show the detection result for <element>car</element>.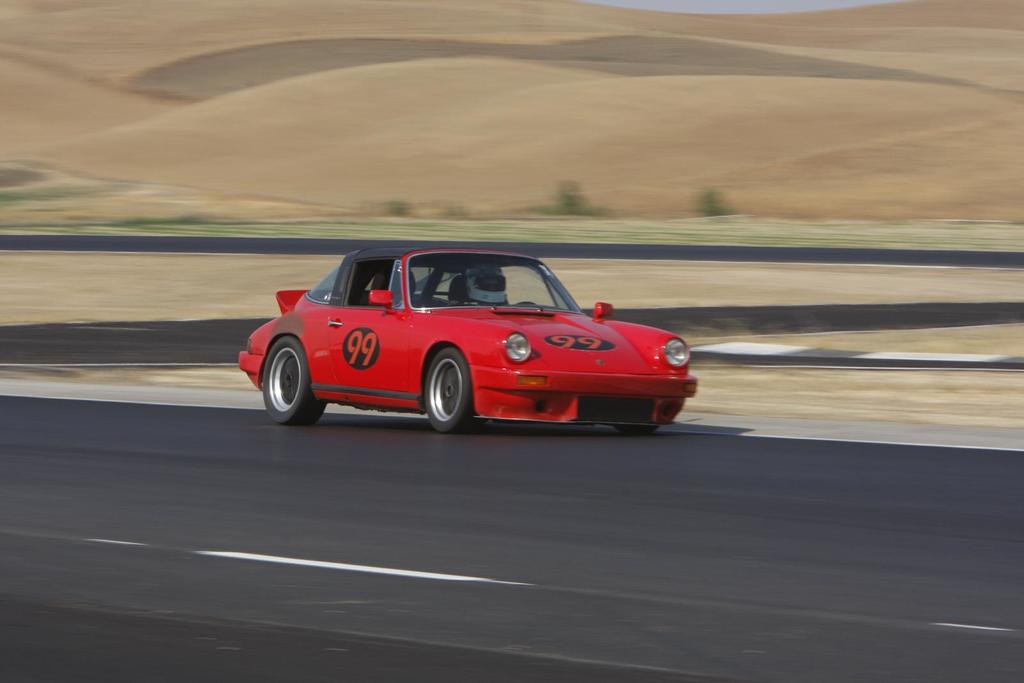
{"x1": 243, "y1": 234, "x2": 701, "y2": 442}.
